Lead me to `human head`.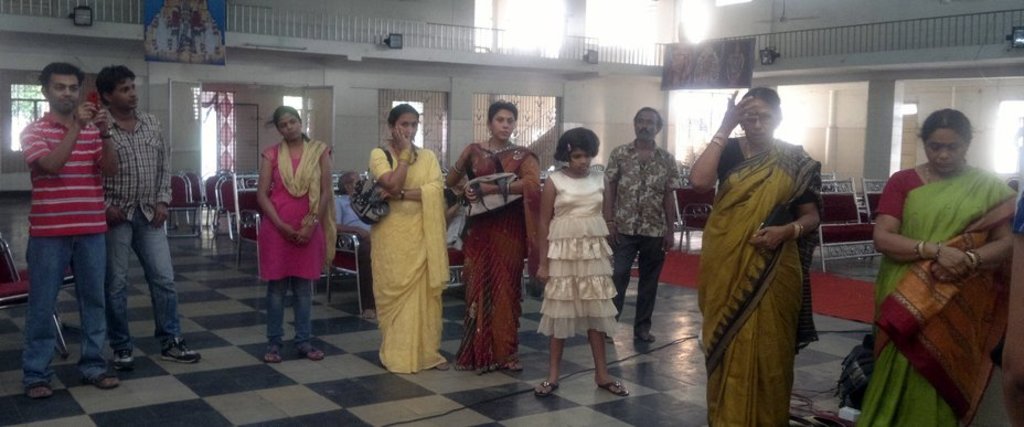
Lead to locate(631, 106, 663, 141).
